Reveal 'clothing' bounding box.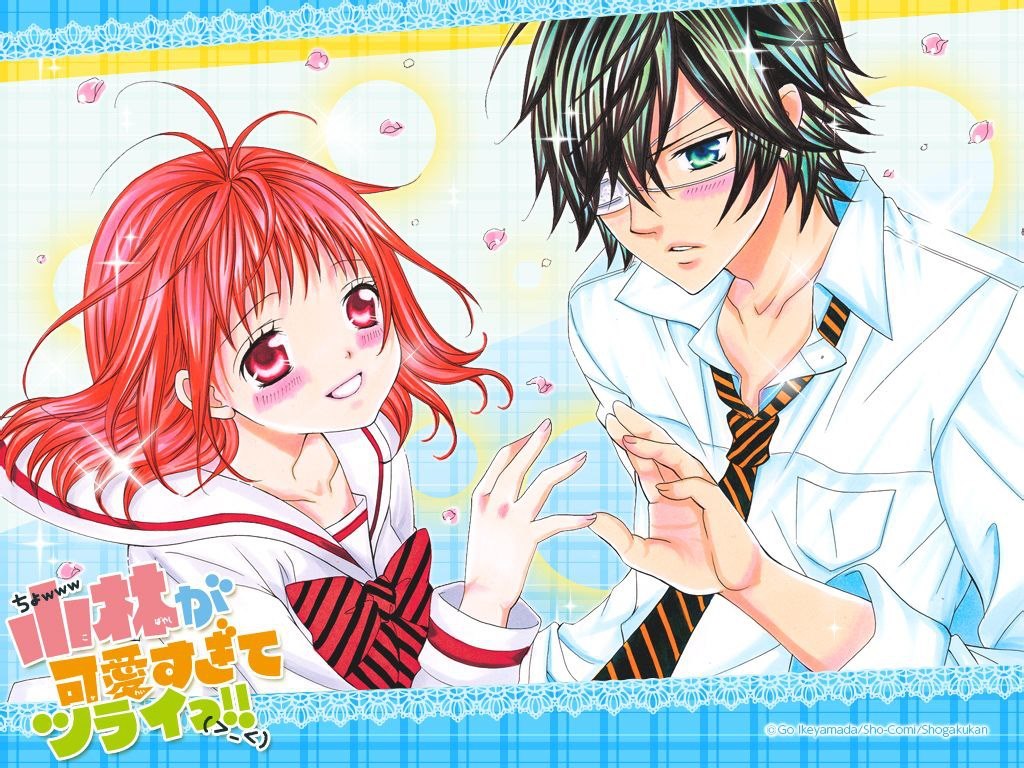
Revealed: select_region(128, 420, 537, 688).
